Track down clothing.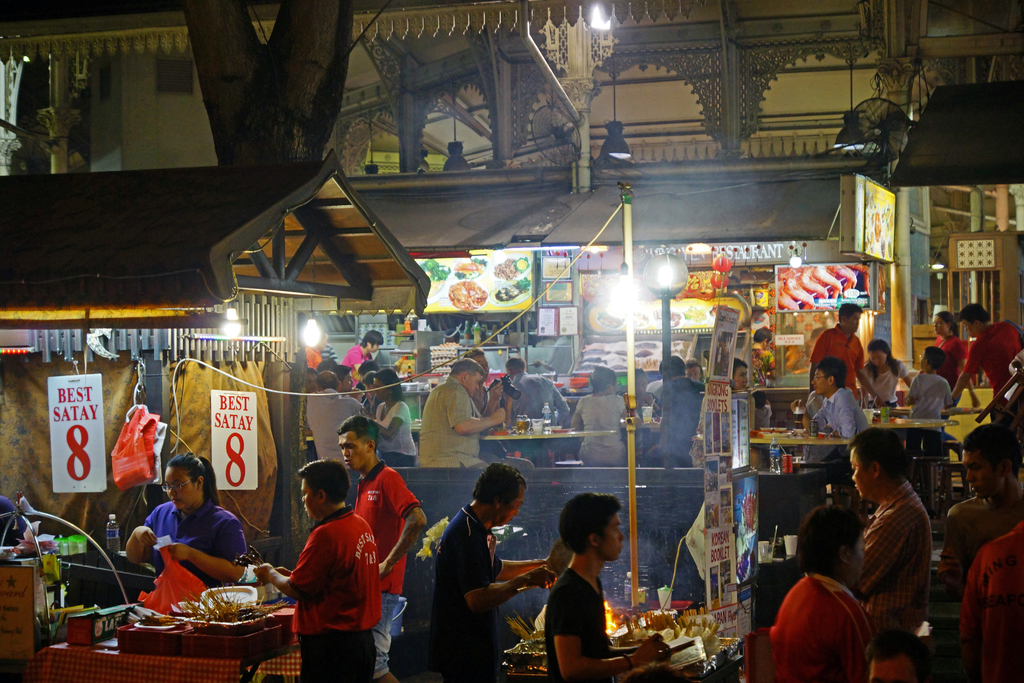
Tracked to x1=947 y1=498 x2=1023 y2=587.
